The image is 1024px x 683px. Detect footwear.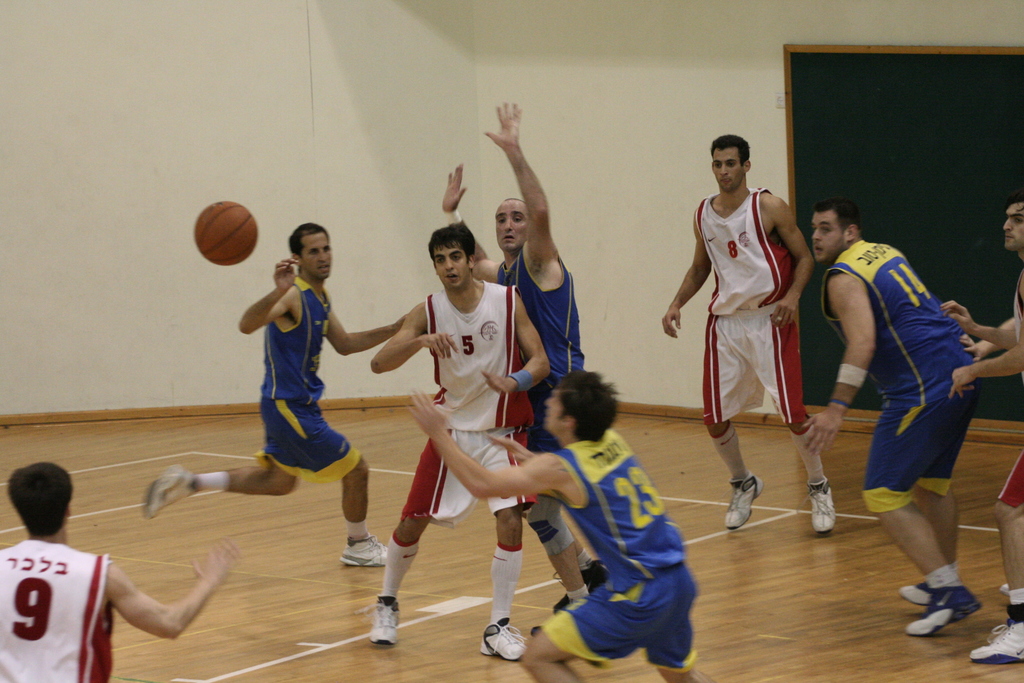
Detection: 903/582/940/605.
